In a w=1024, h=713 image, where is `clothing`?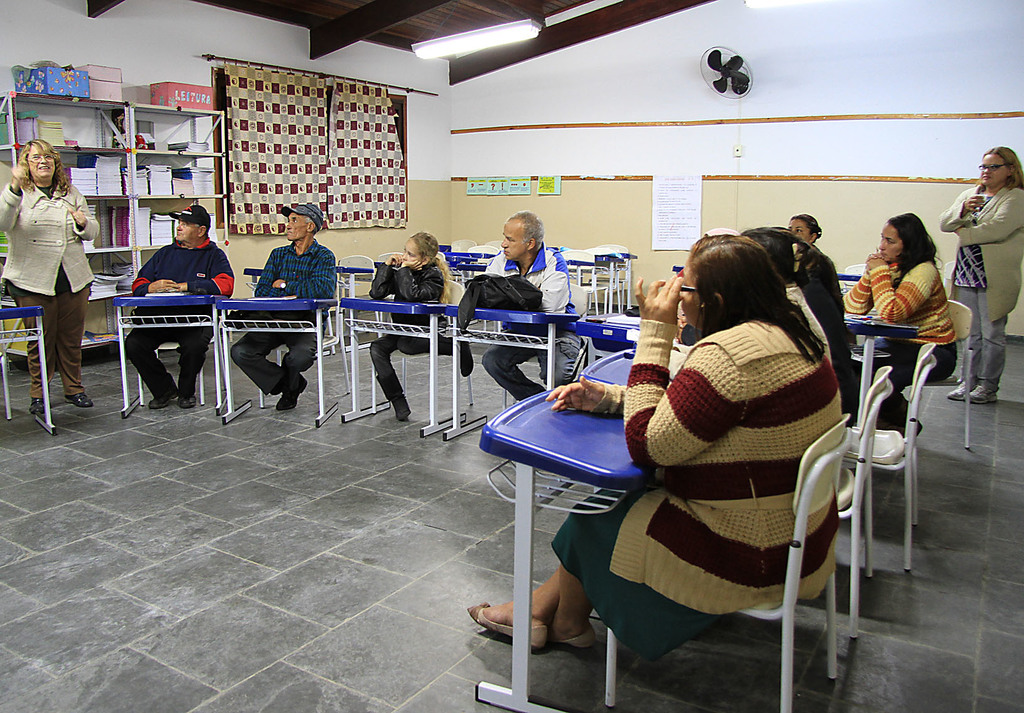
left=844, top=259, right=958, bottom=429.
